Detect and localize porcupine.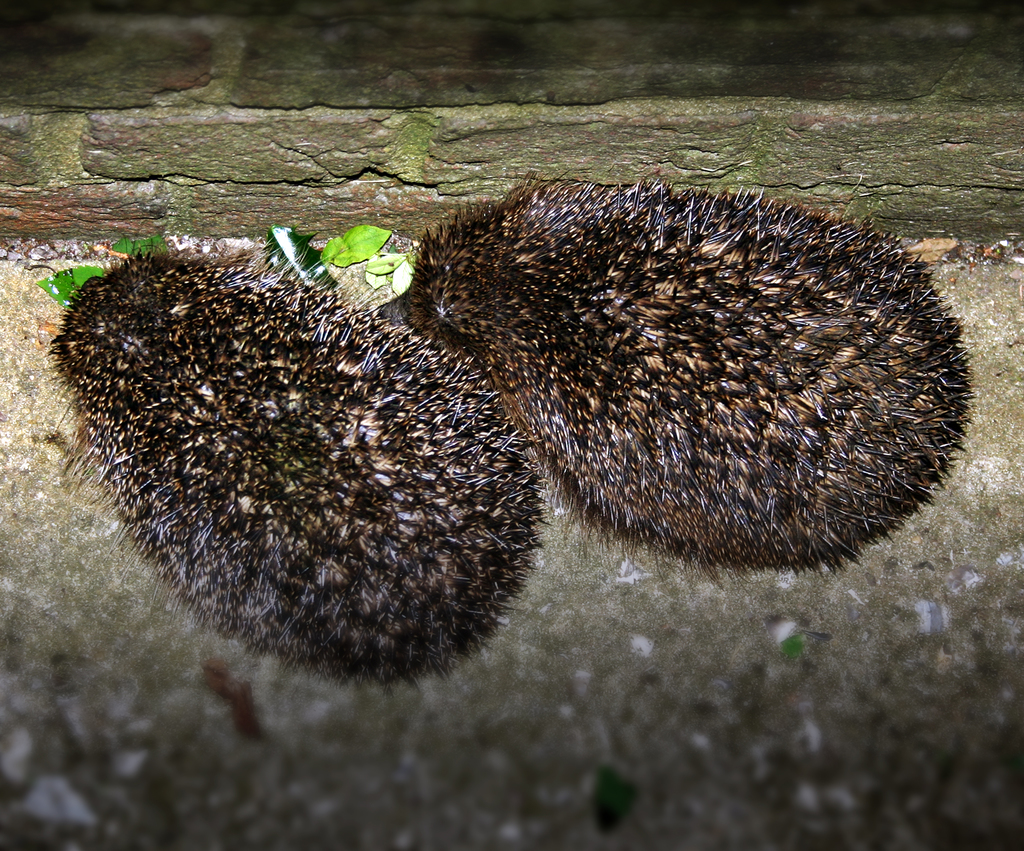
Localized at BBox(52, 223, 542, 685).
